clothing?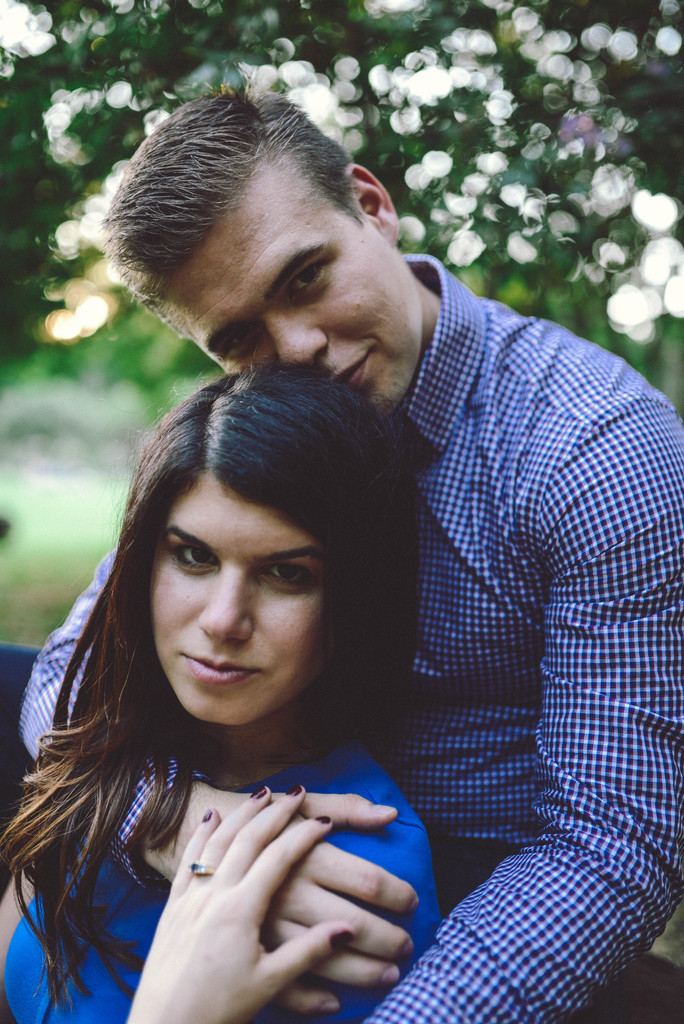
<box>0,255,683,1023</box>
